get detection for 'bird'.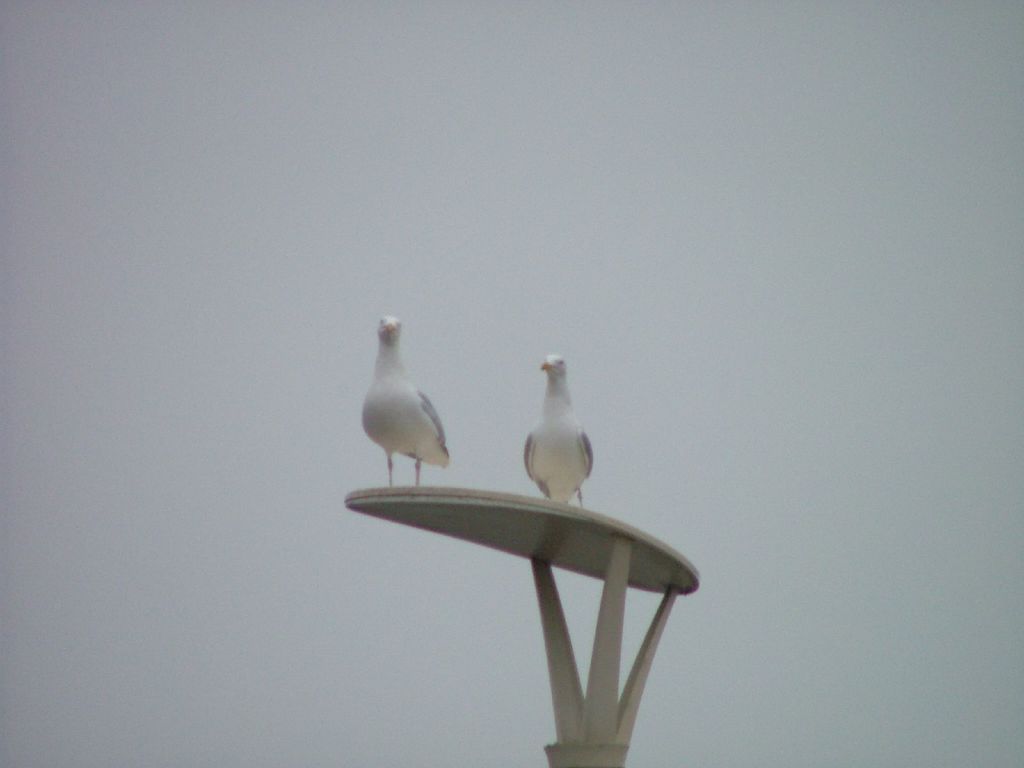
Detection: region(516, 357, 593, 505).
